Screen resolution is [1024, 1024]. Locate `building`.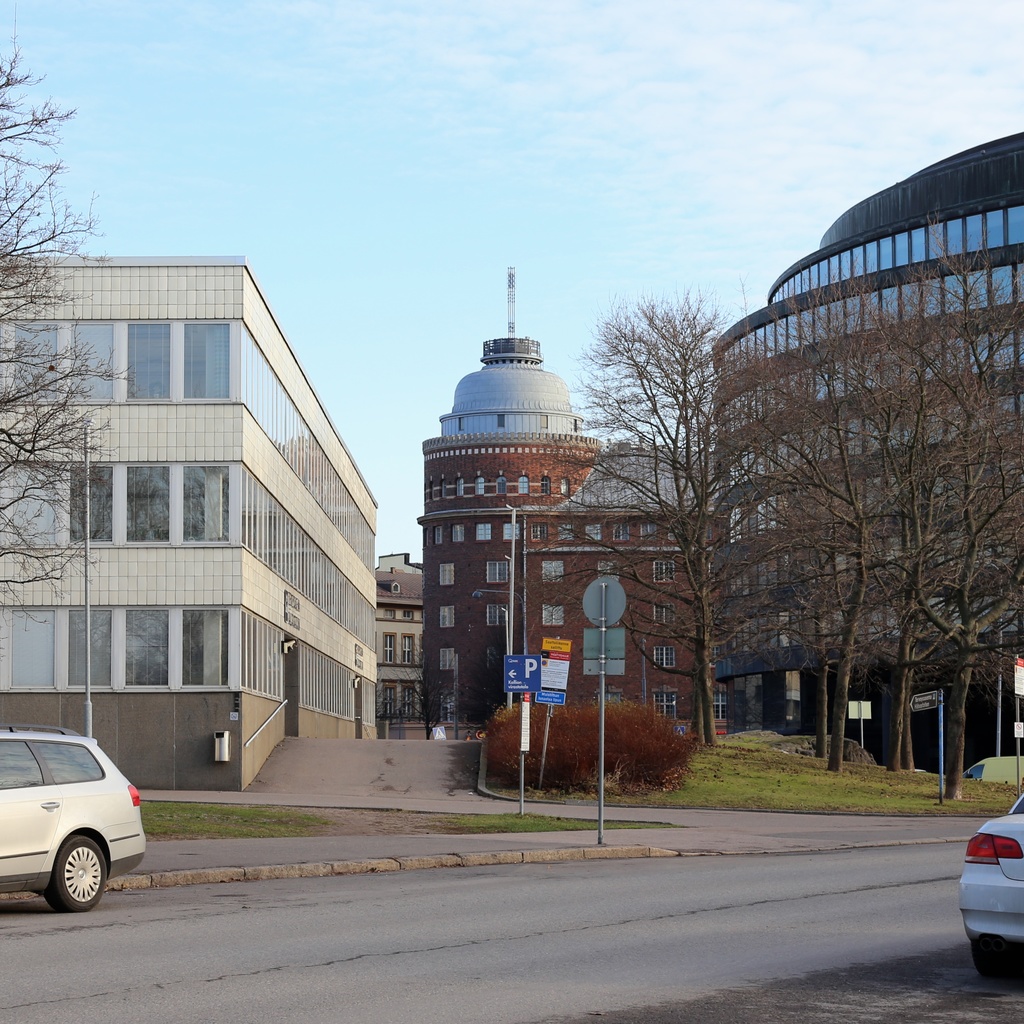
rect(0, 252, 382, 797).
